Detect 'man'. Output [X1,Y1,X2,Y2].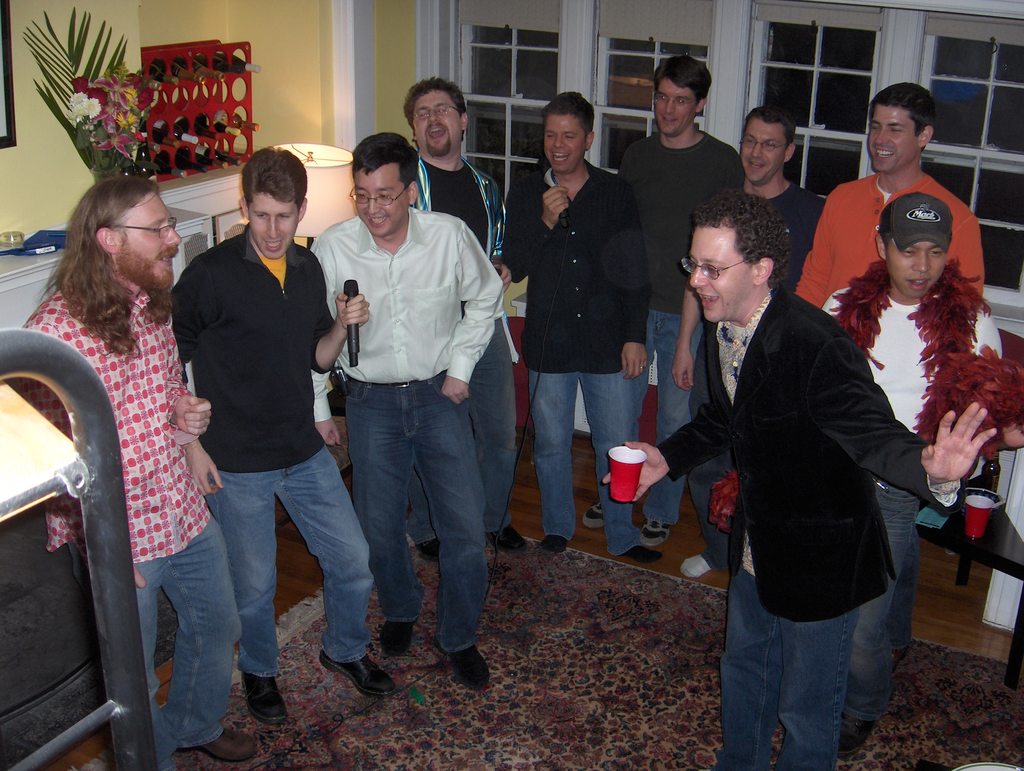
[572,49,746,541].
